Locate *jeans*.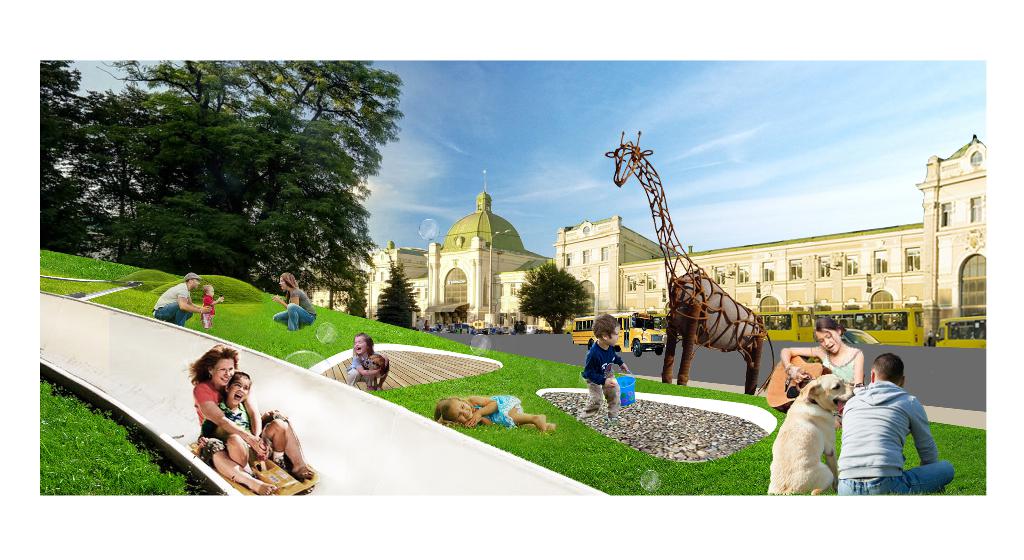
Bounding box: Rect(151, 302, 193, 328).
